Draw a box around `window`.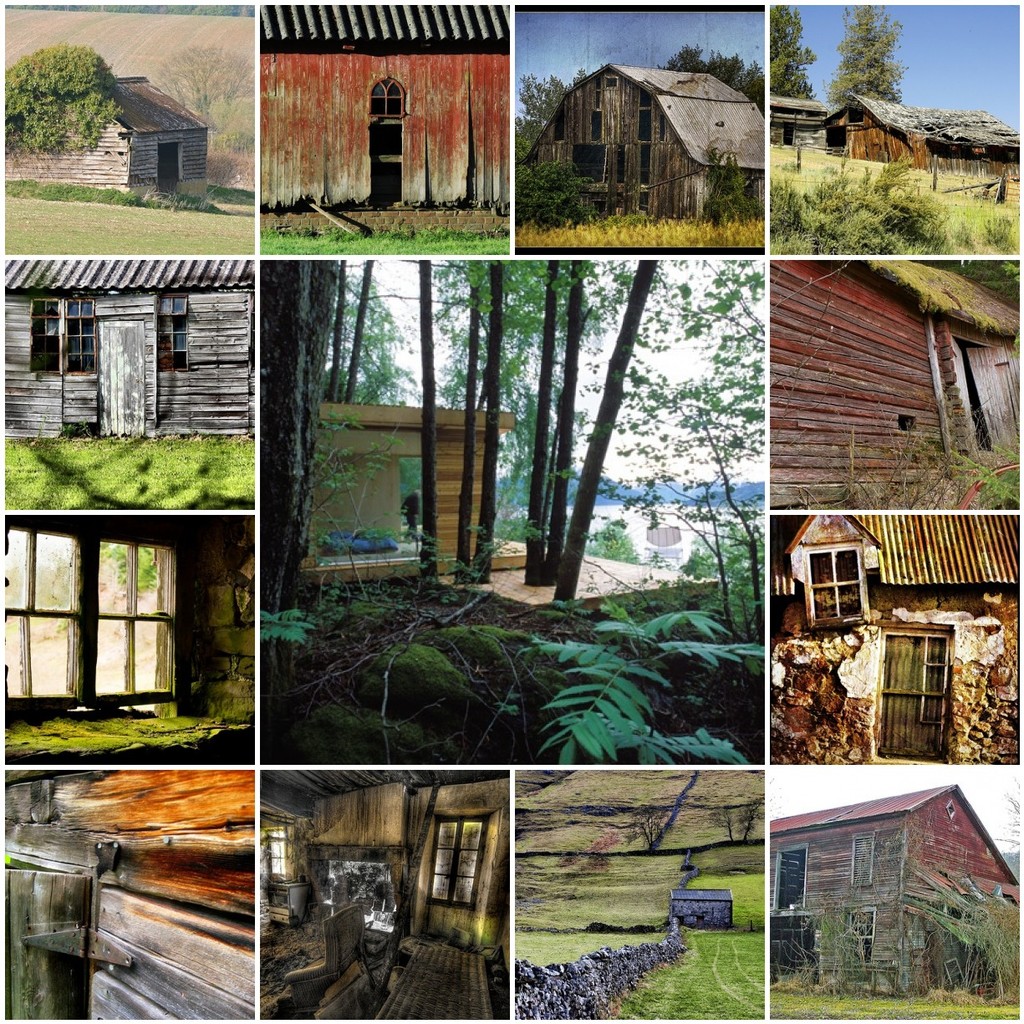
370 79 404 114.
